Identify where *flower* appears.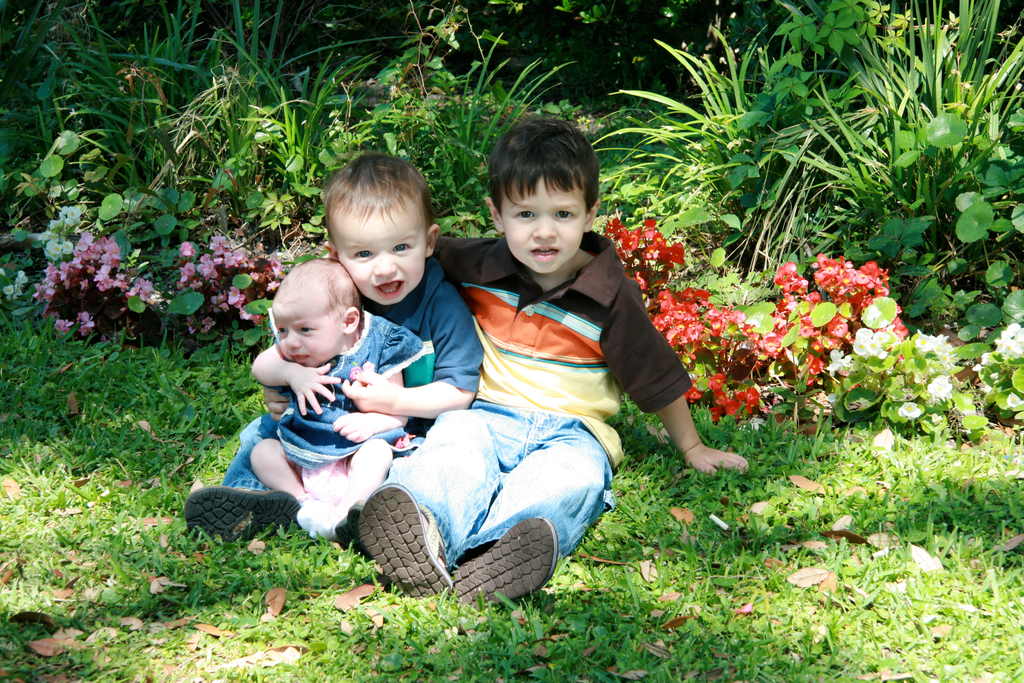
Appears at <box>663,298,688,332</box>.
